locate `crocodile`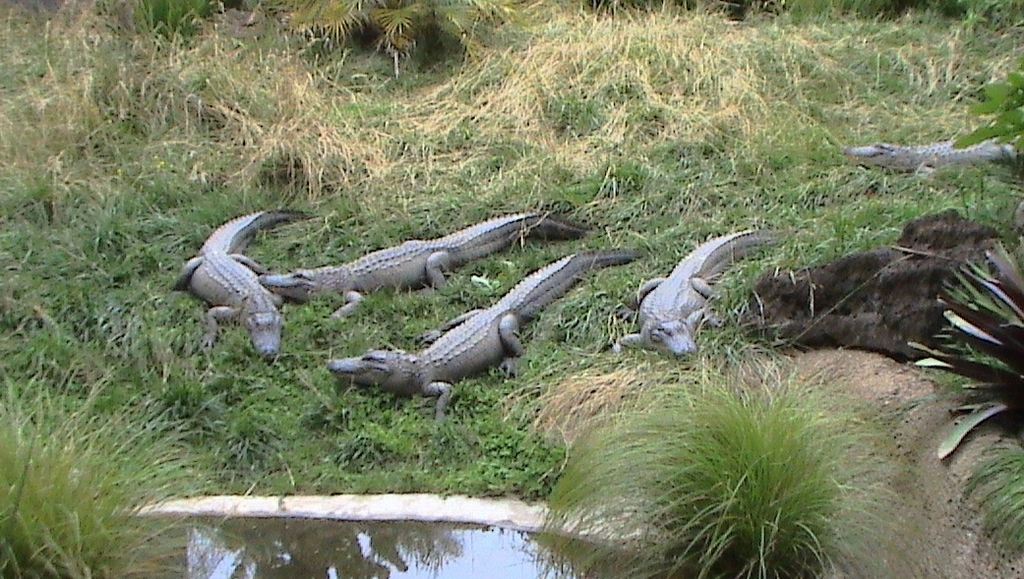
bbox(612, 232, 797, 357)
